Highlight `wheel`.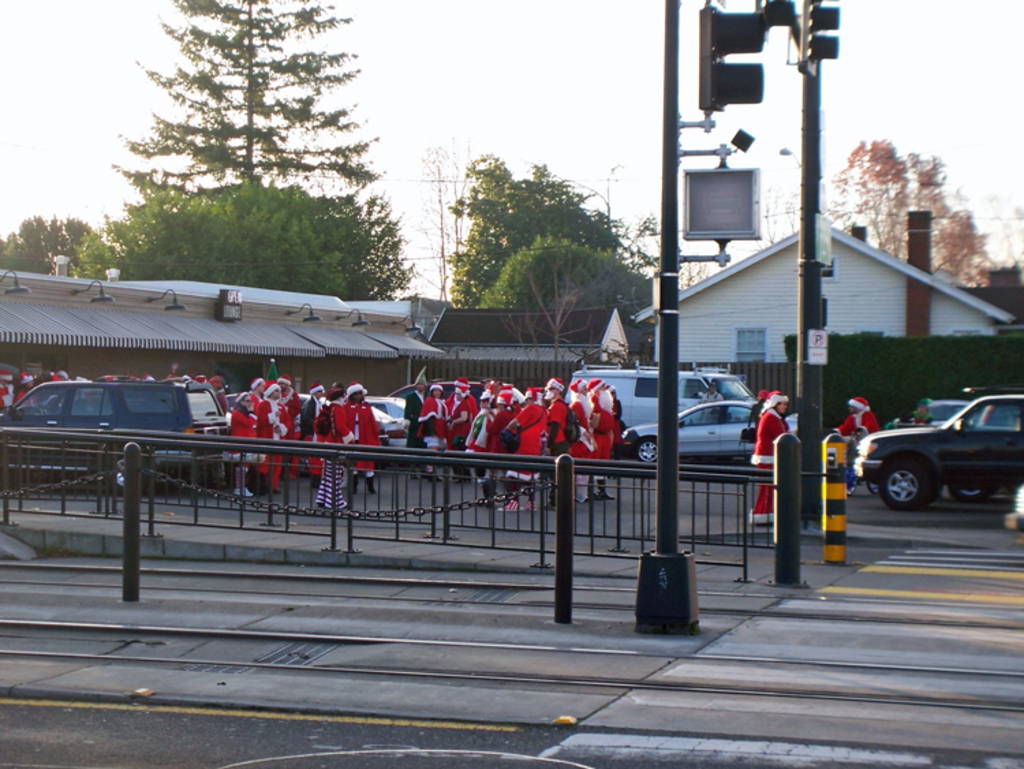
Highlighted region: 879 453 927 511.
